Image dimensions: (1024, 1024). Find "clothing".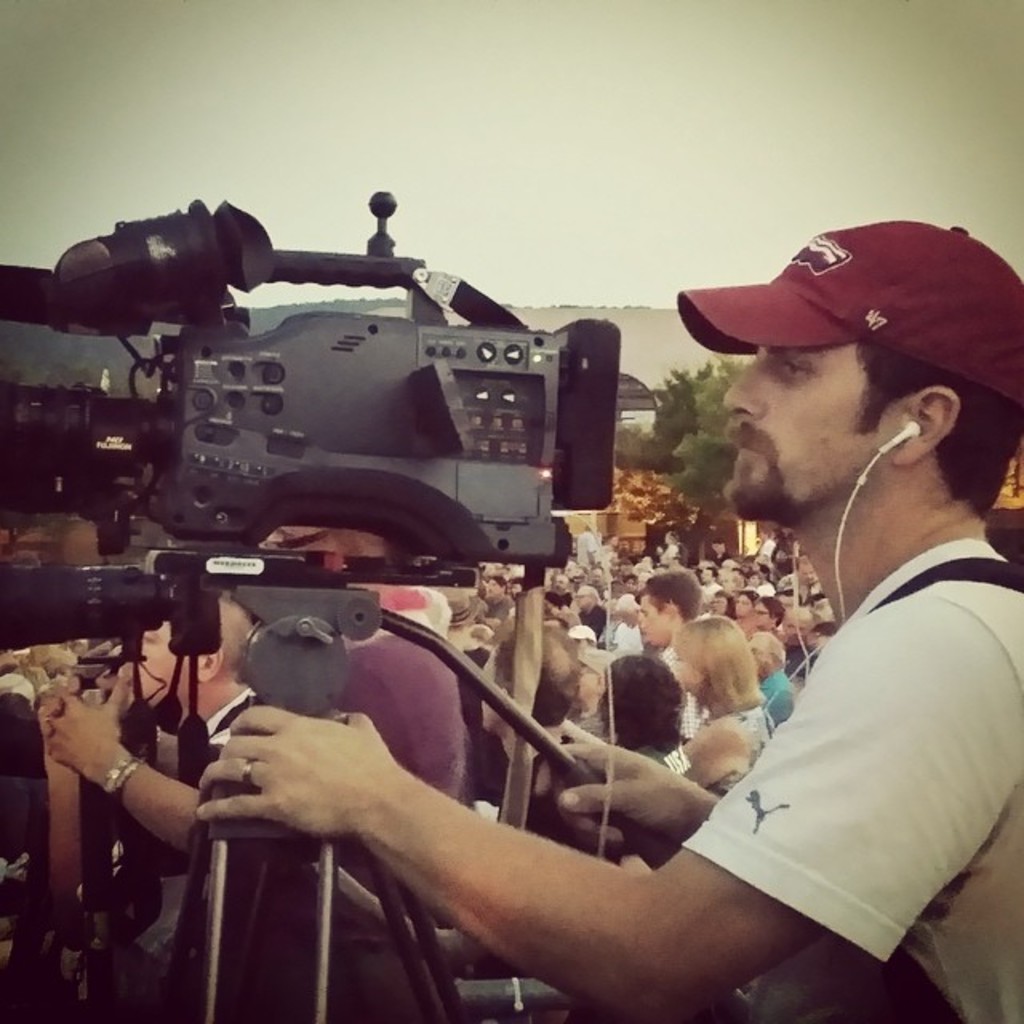
left=677, top=531, right=1022, bottom=1008.
